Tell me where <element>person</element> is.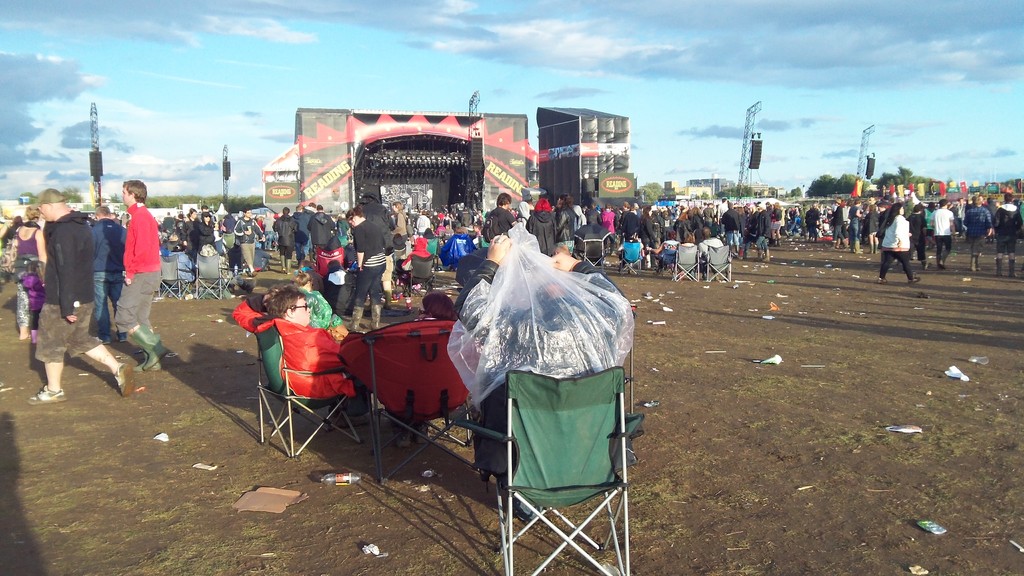
<element>person</element> is at [left=481, top=193, right=513, bottom=241].
